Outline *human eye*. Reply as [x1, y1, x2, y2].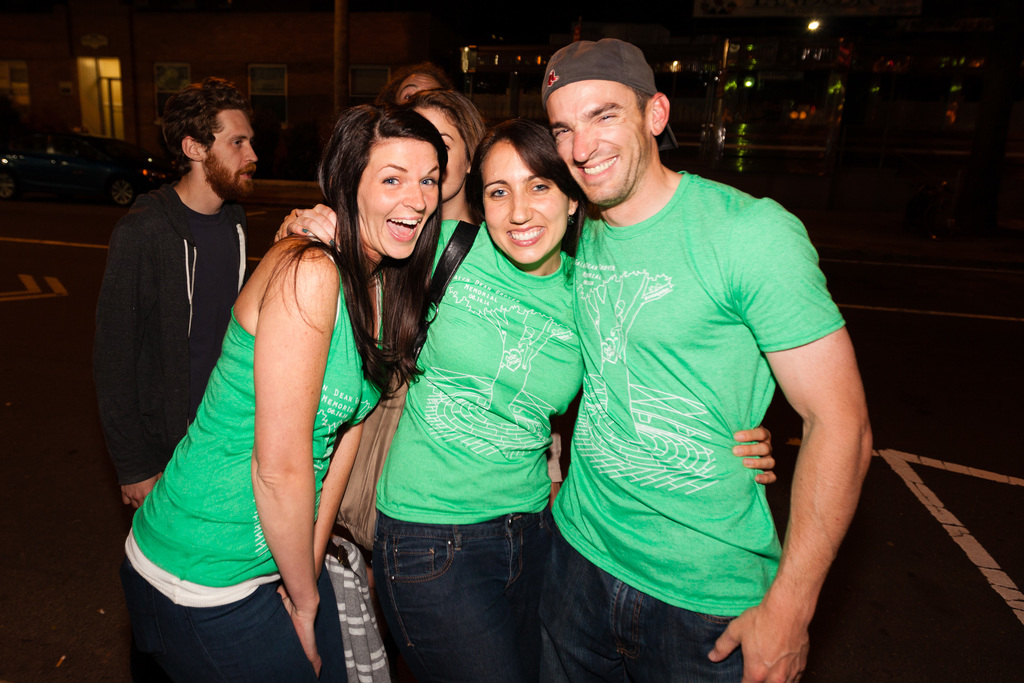
[232, 138, 244, 147].
